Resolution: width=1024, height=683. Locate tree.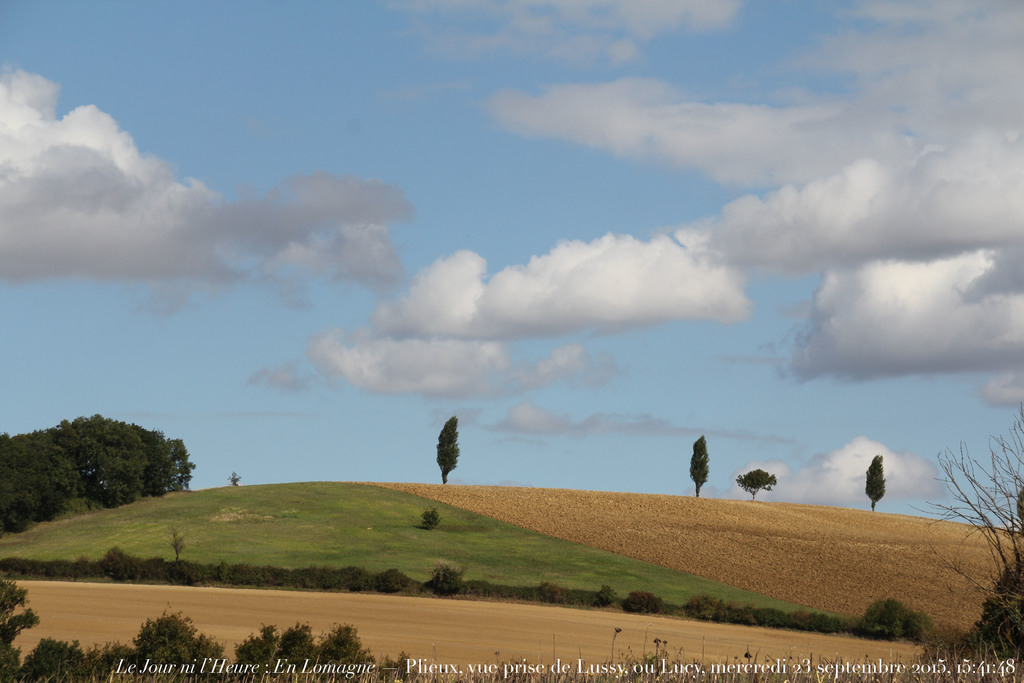
bbox=(862, 450, 887, 509).
